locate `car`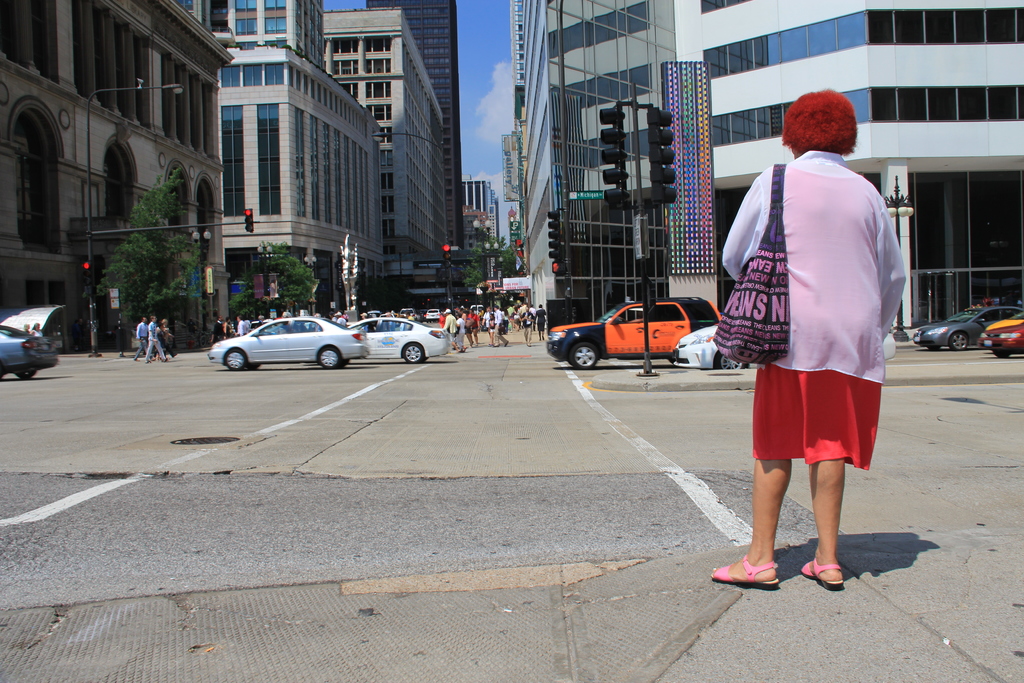
locate(0, 316, 65, 378)
